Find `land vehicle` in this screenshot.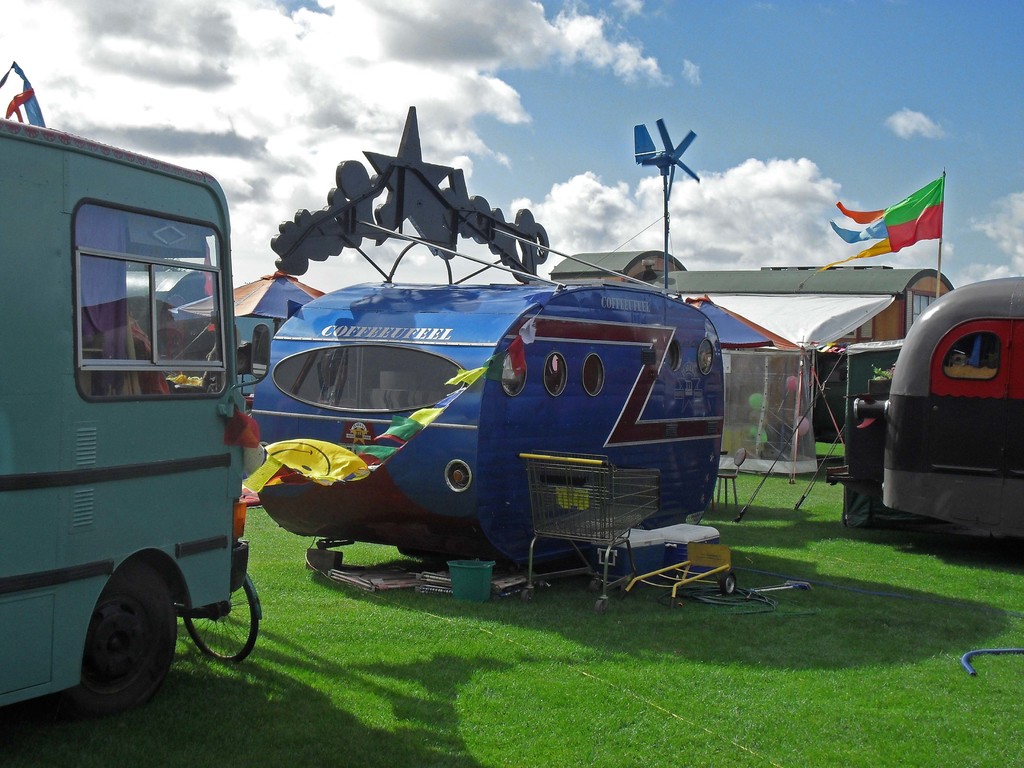
The bounding box for `land vehicle` is box=[854, 289, 1022, 560].
